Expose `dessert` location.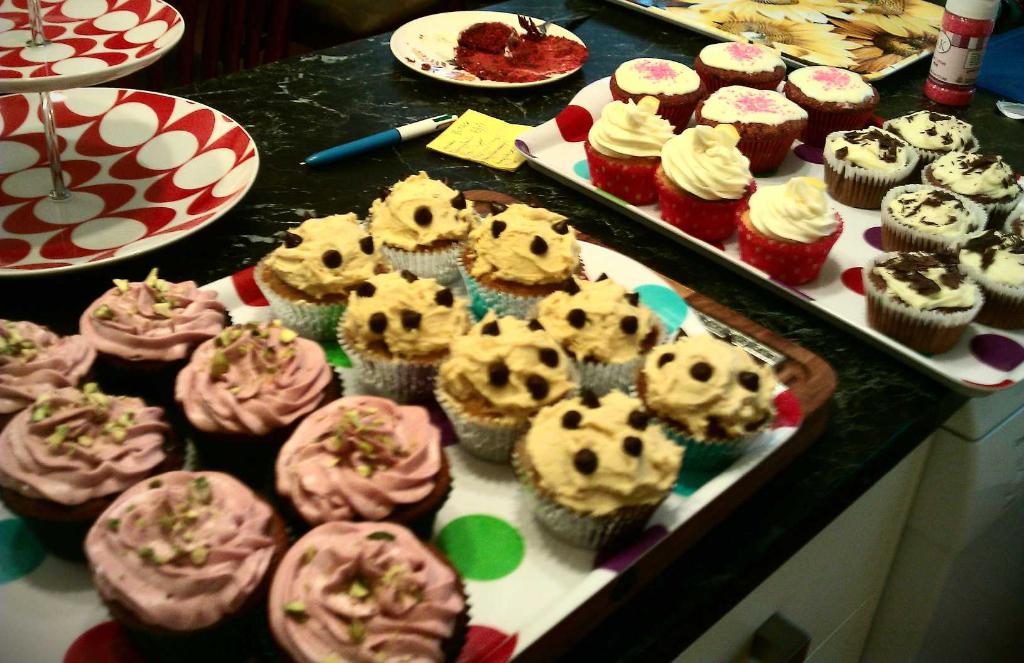
Exposed at box=[664, 124, 740, 236].
